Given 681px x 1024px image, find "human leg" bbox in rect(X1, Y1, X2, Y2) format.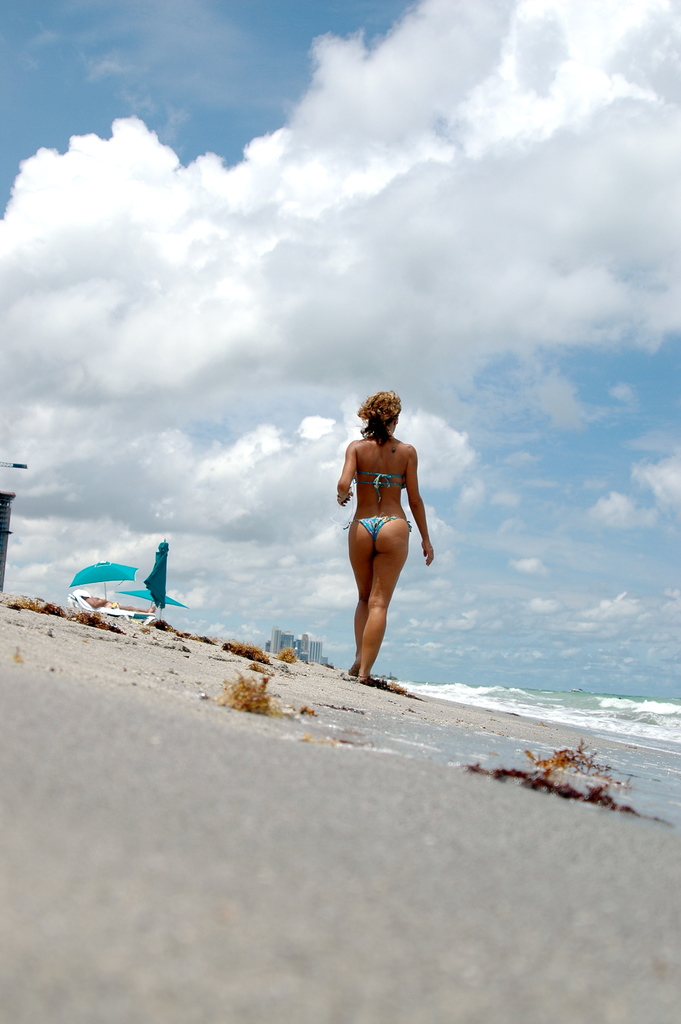
rect(363, 517, 409, 680).
